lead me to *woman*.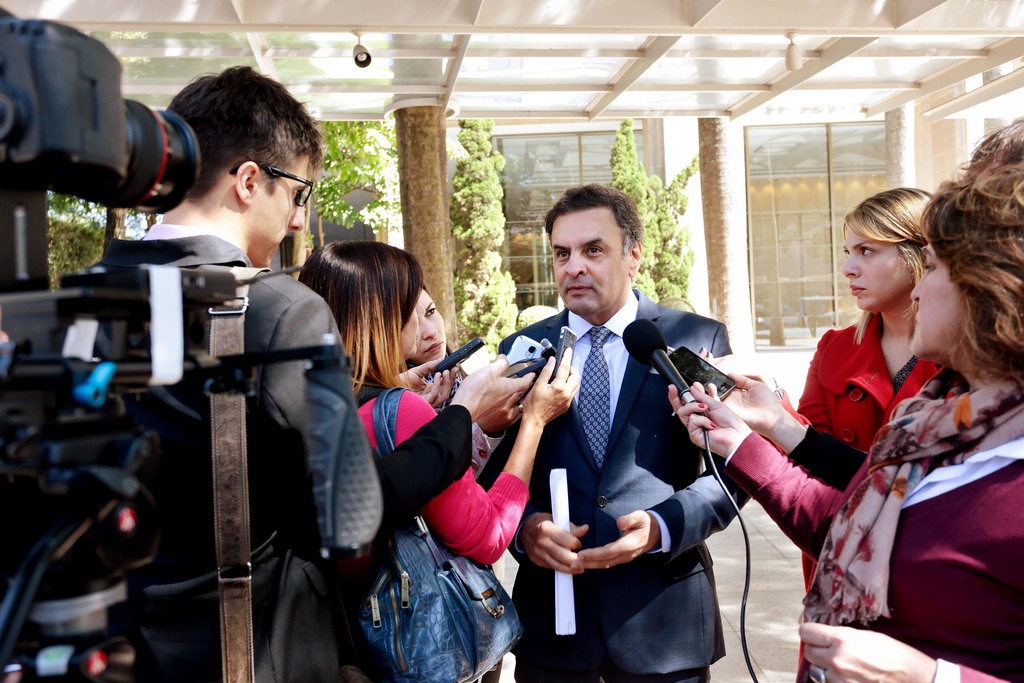
Lead to x1=404 y1=283 x2=524 y2=586.
